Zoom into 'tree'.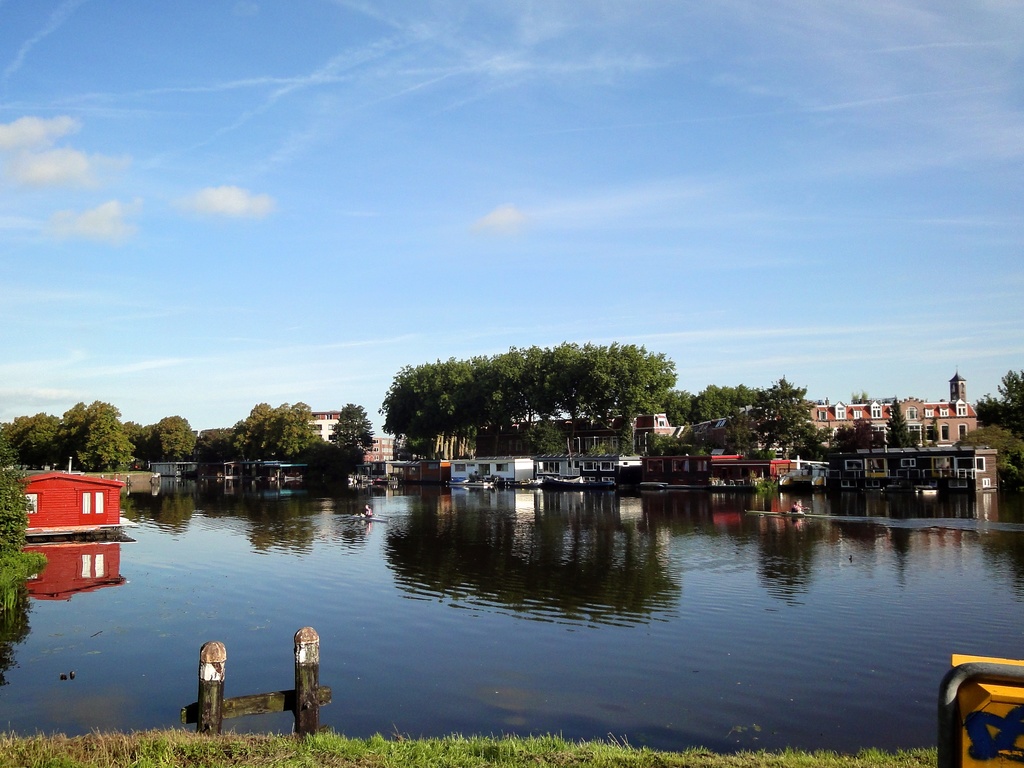
Zoom target: 0:404:63:468.
